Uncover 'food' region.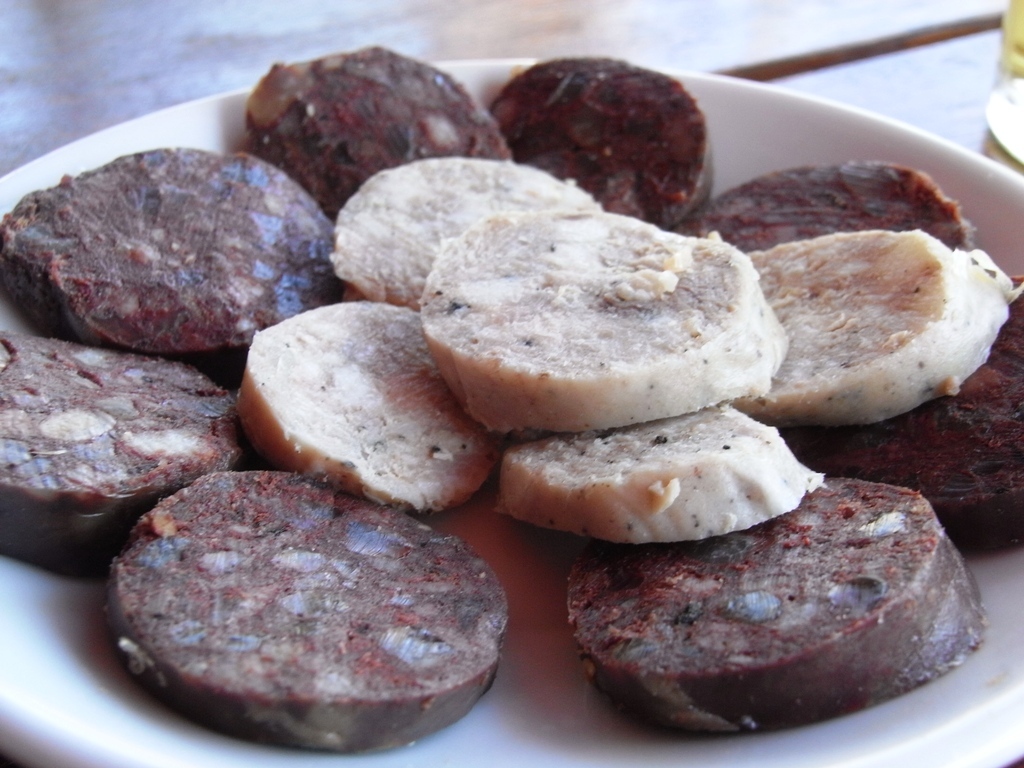
Uncovered: [x1=0, y1=331, x2=246, y2=572].
